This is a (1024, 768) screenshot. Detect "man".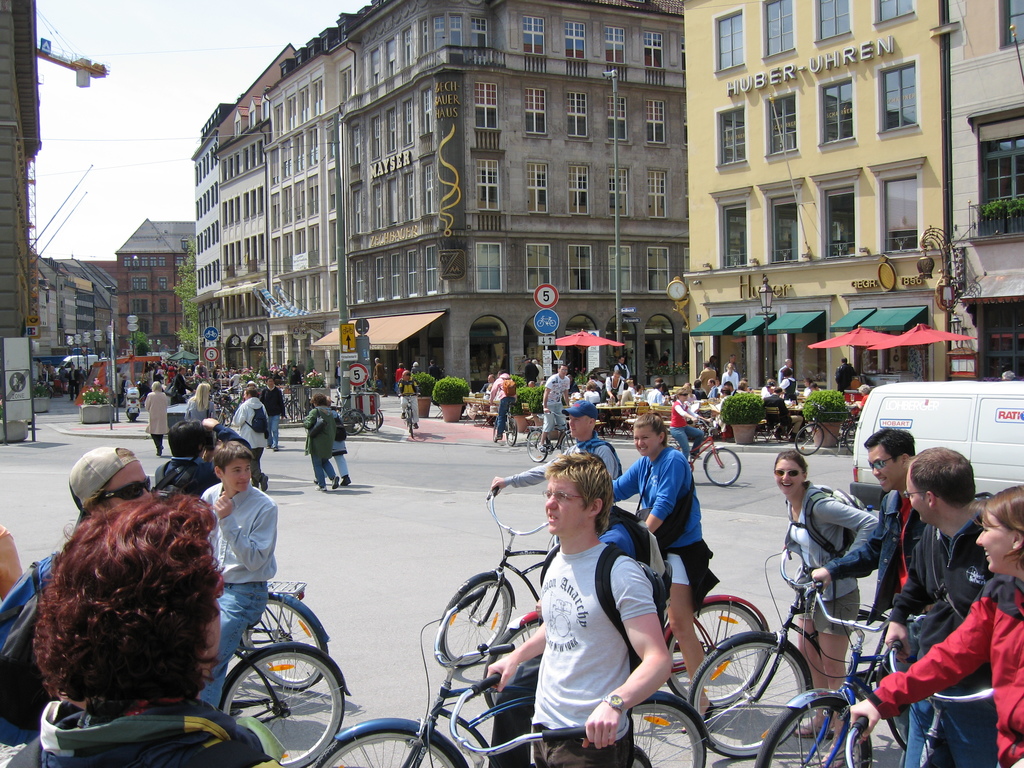
{"x1": 371, "y1": 356, "x2": 385, "y2": 399}.
